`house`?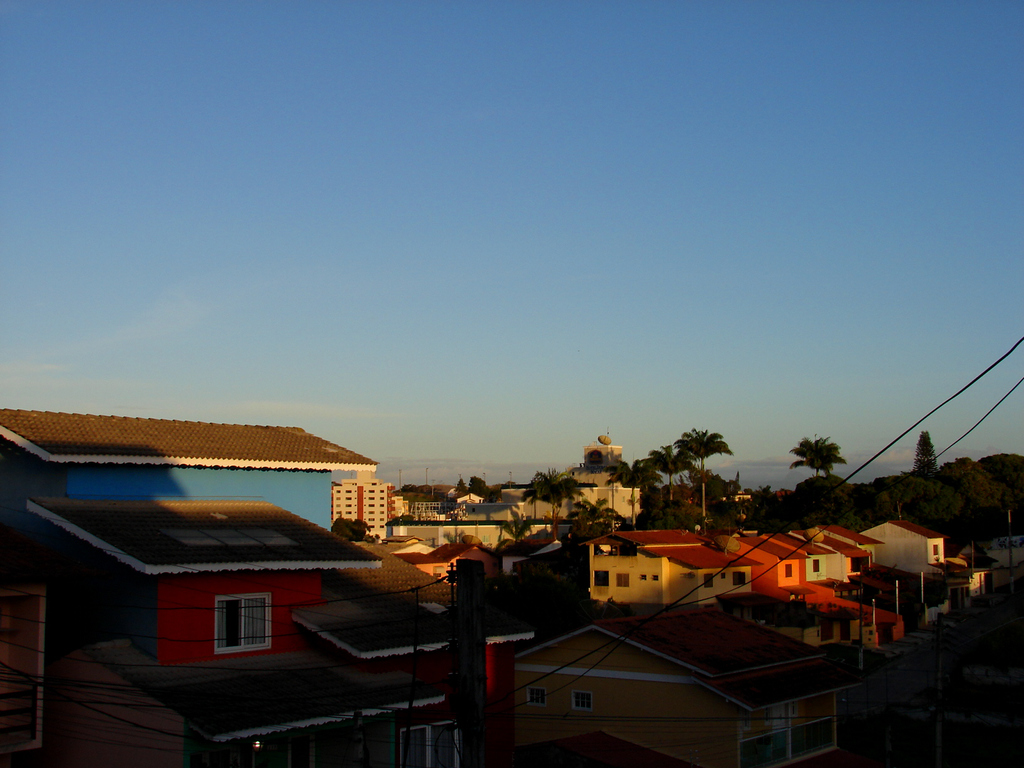
{"left": 821, "top": 532, "right": 957, "bottom": 623}
